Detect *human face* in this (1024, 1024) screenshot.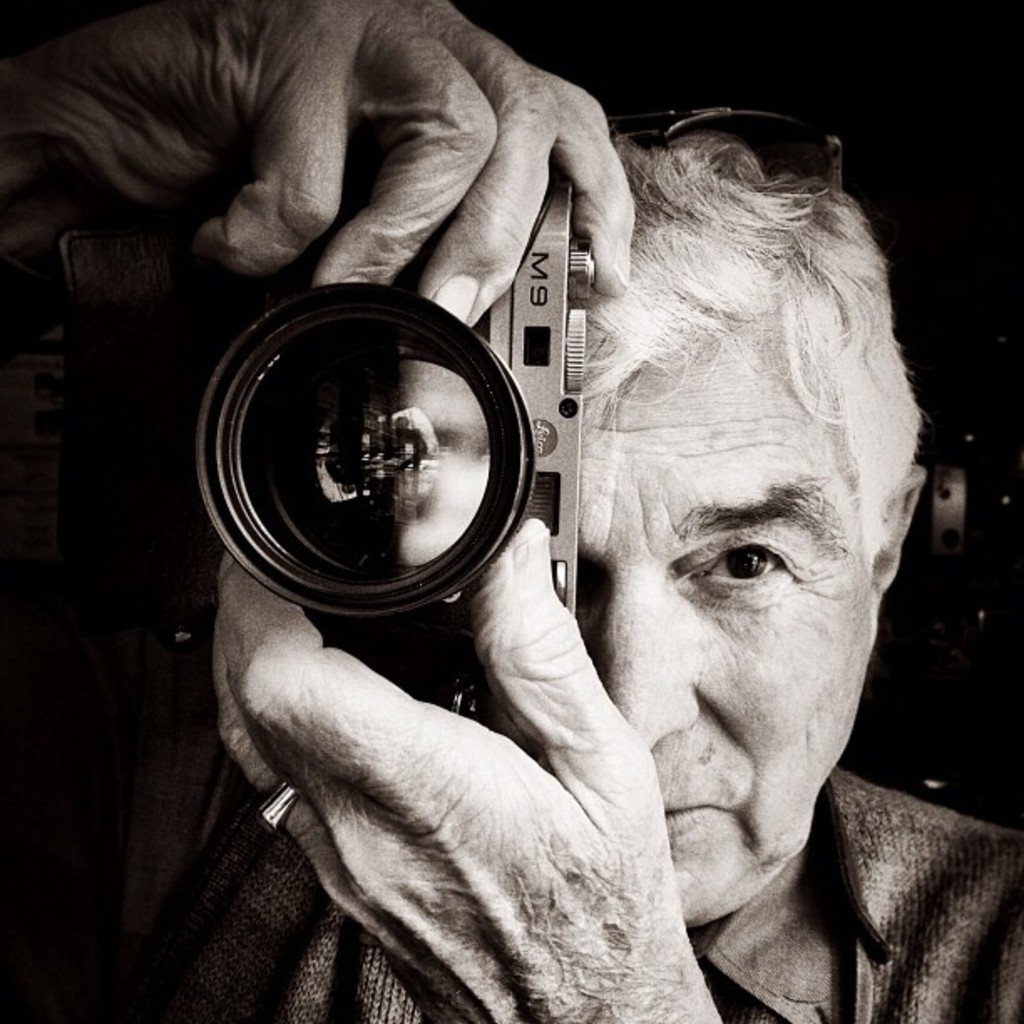
Detection: box(480, 326, 880, 920).
